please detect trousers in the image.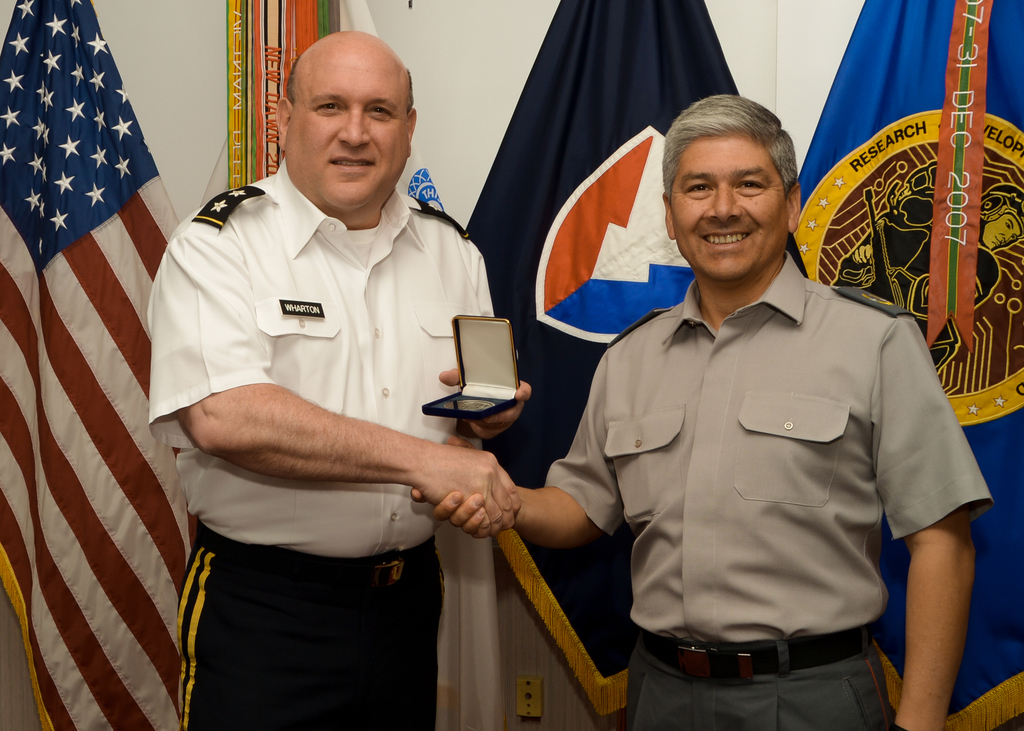
[left=177, top=527, right=442, bottom=730].
